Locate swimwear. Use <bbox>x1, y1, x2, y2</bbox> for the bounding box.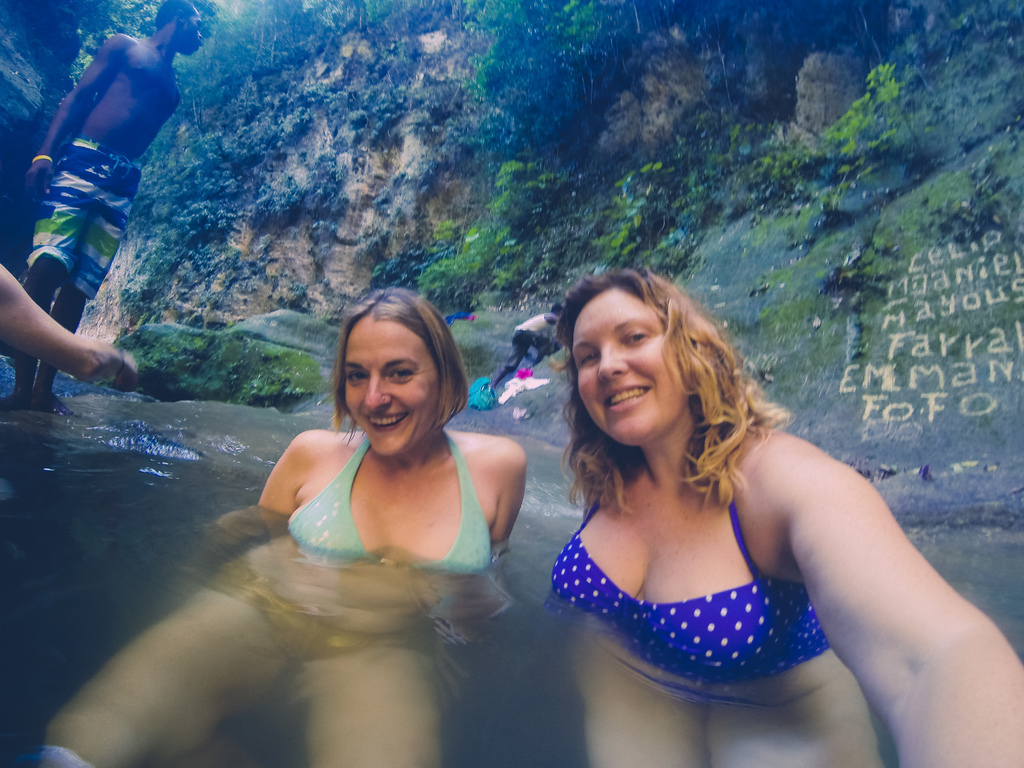
<bbox>549, 443, 829, 685</bbox>.
